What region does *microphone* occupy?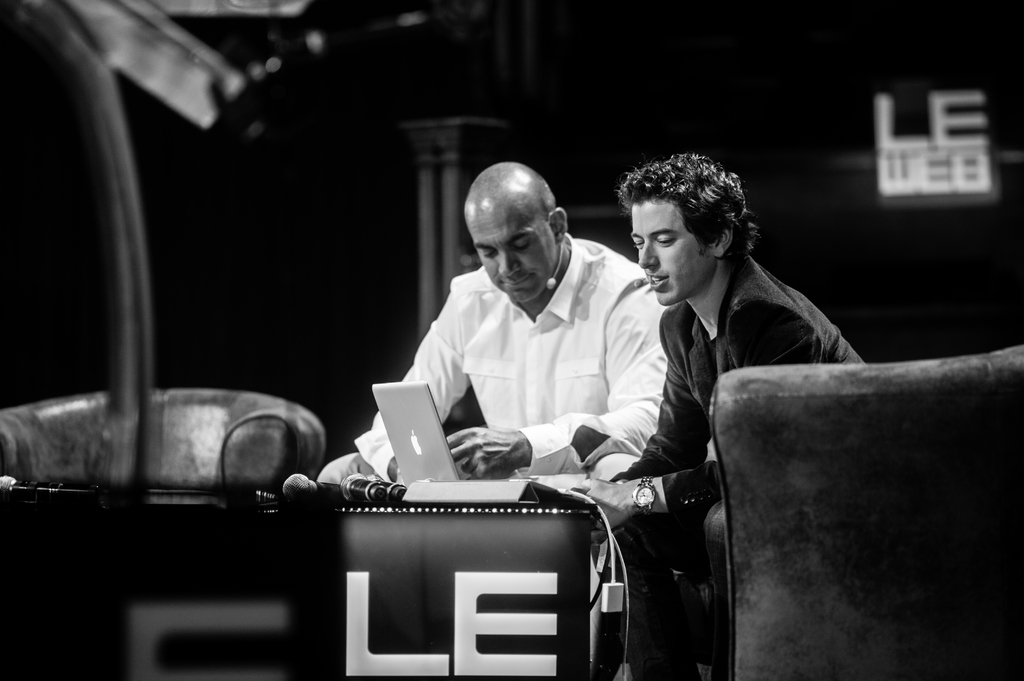
left=543, top=264, right=565, bottom=294.
